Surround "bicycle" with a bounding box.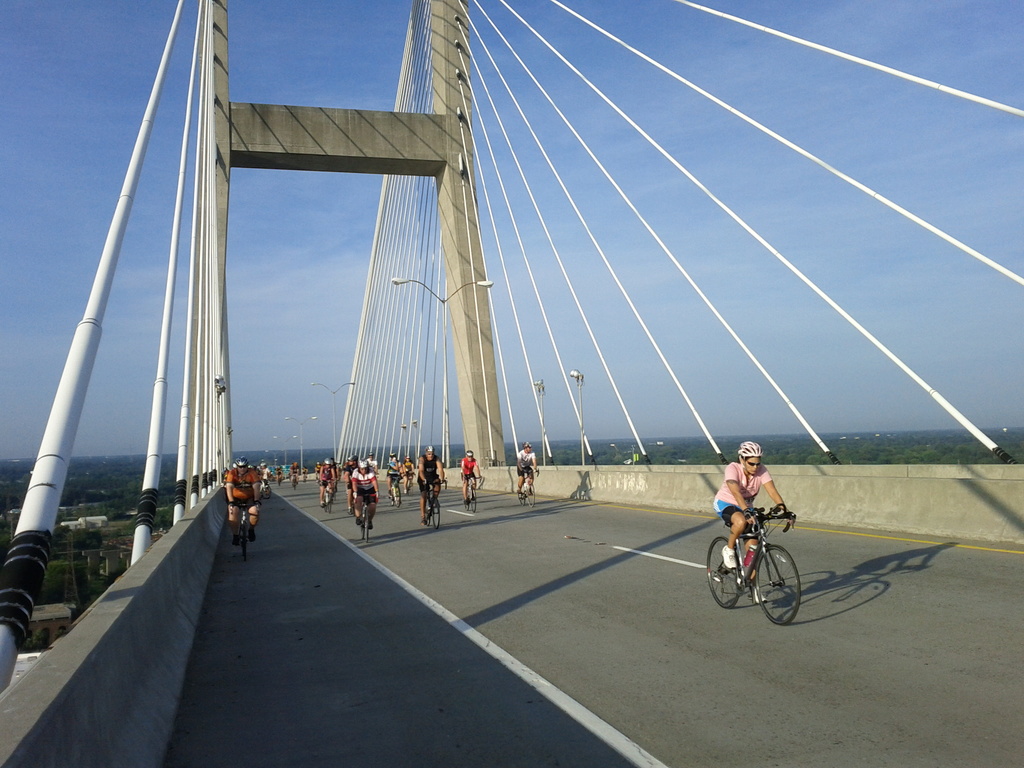
crop(316, 479, 337, 513).
